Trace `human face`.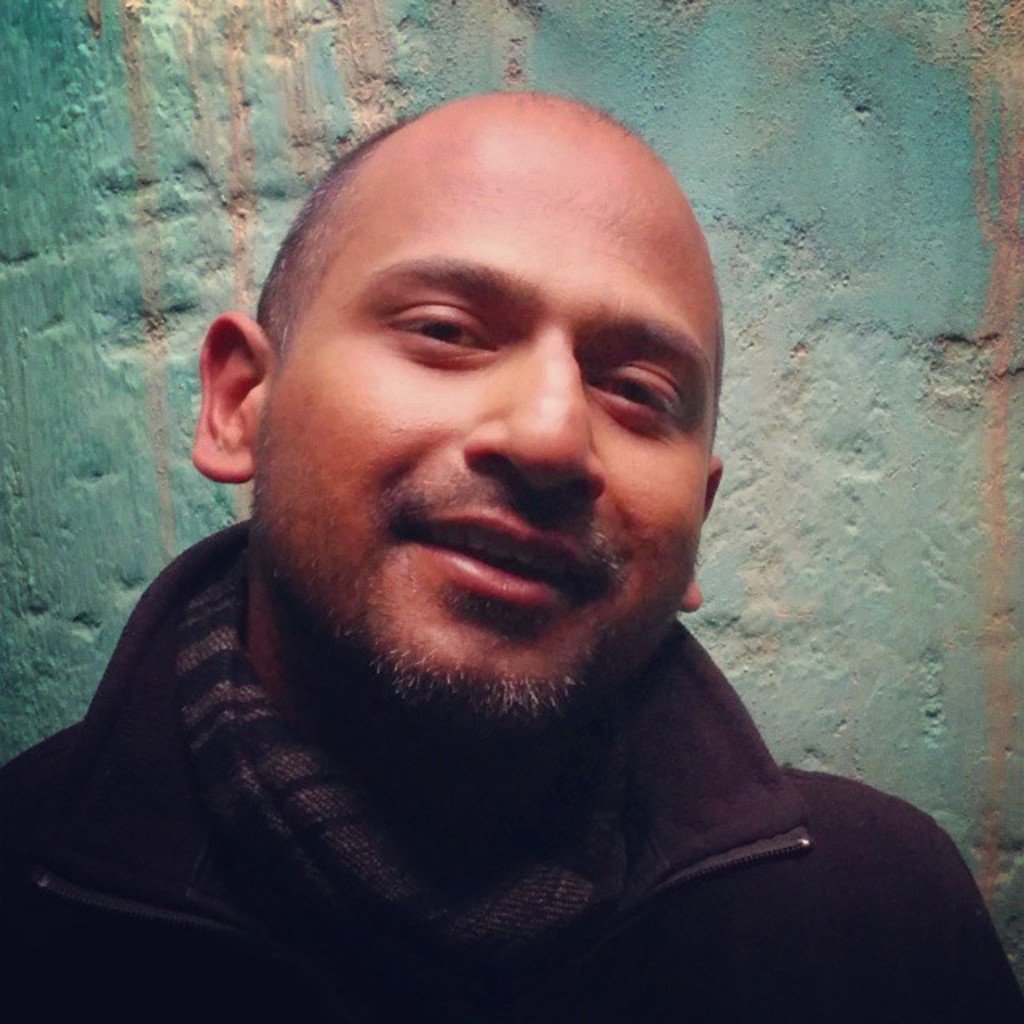
Traced to (248,120,734,744).
